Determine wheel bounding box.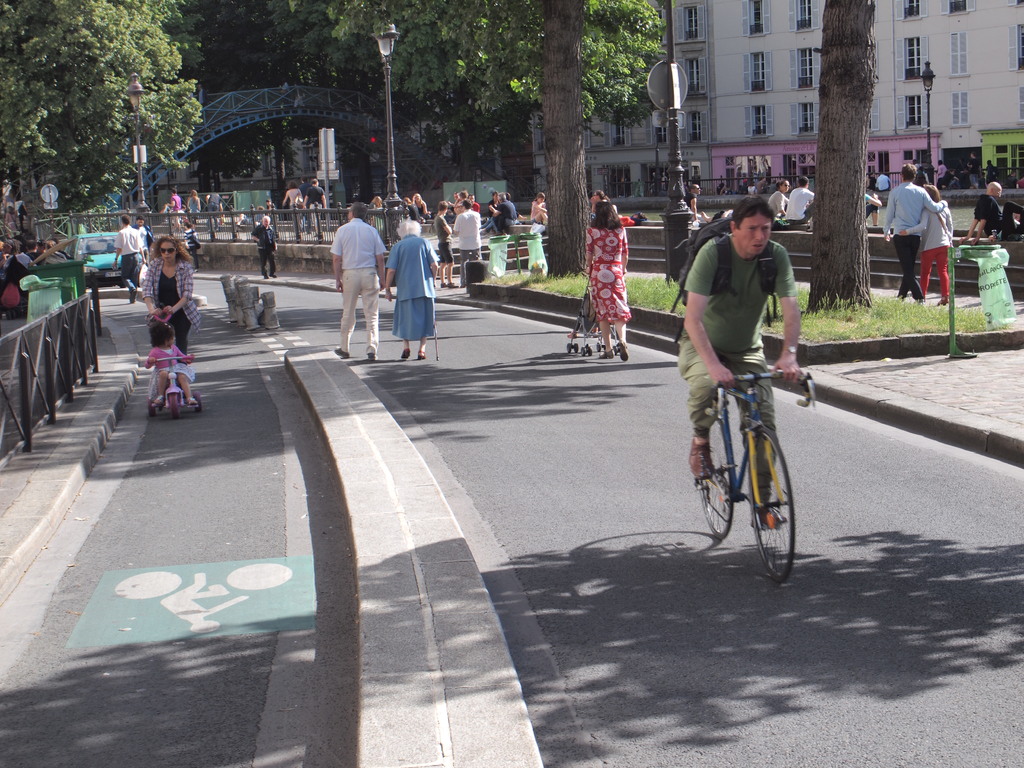
Determined: pyautogui.locateOnScreen(614, 347, 616, 353).
